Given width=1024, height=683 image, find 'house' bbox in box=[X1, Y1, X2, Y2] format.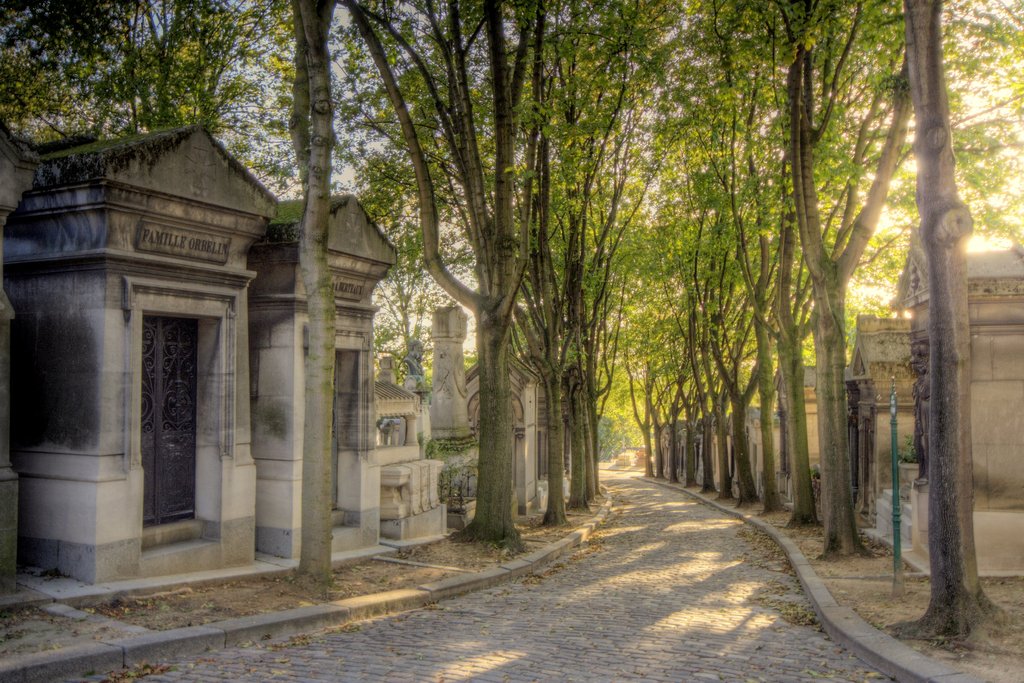
box=[0, 127, 278, 609].
